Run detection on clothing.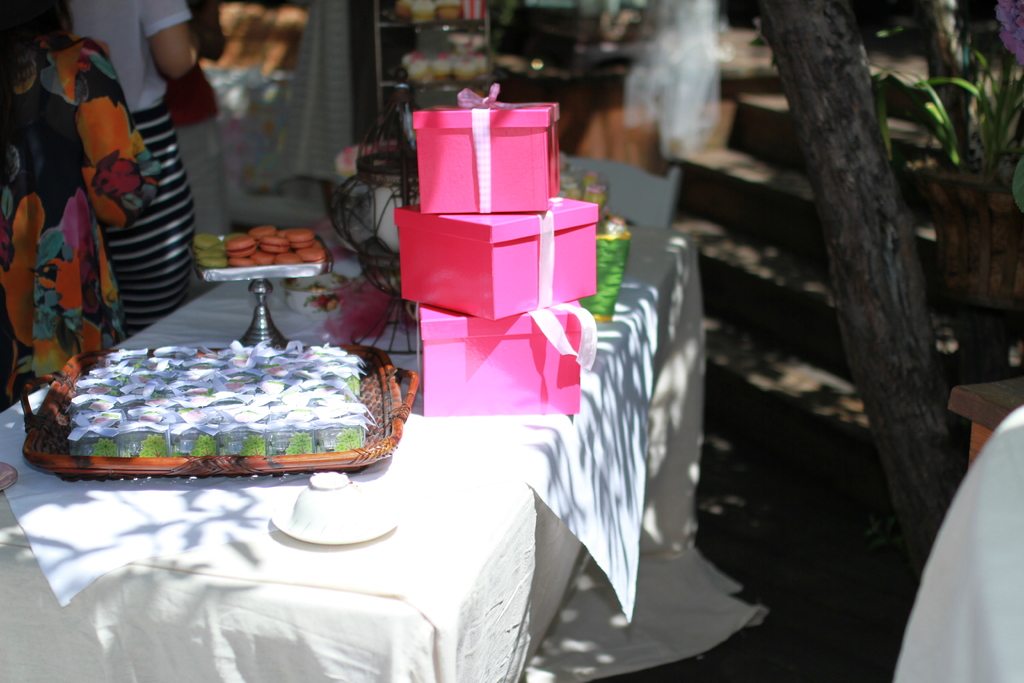
Result: (x1=895, y1=403, x2=1023, y2=682).
